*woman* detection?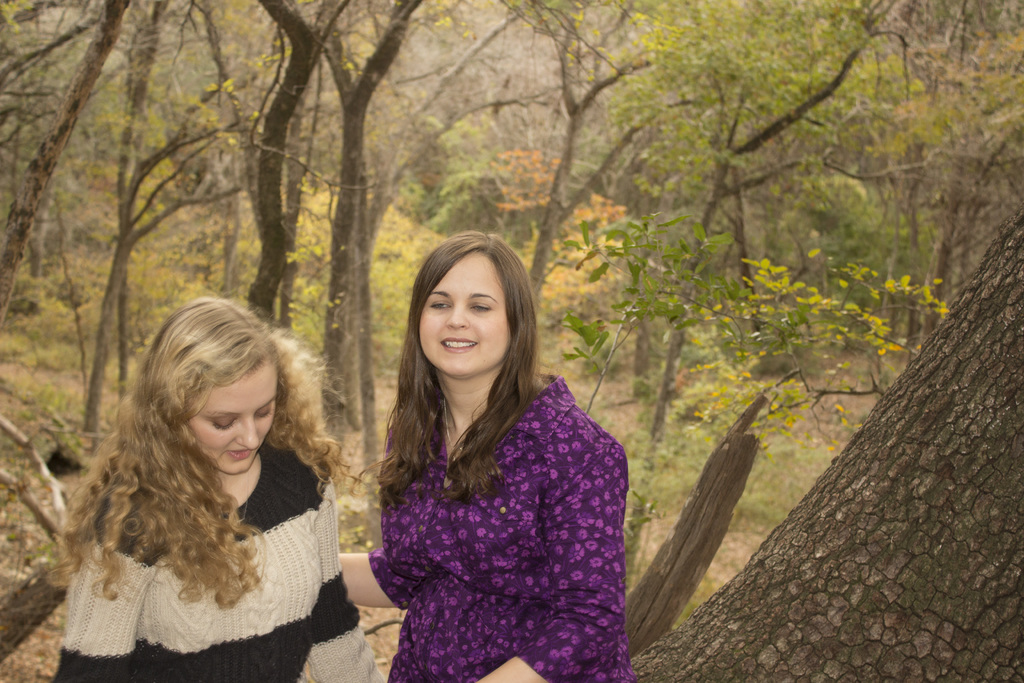
x1=345, y1=222, x2=622, y2=682
